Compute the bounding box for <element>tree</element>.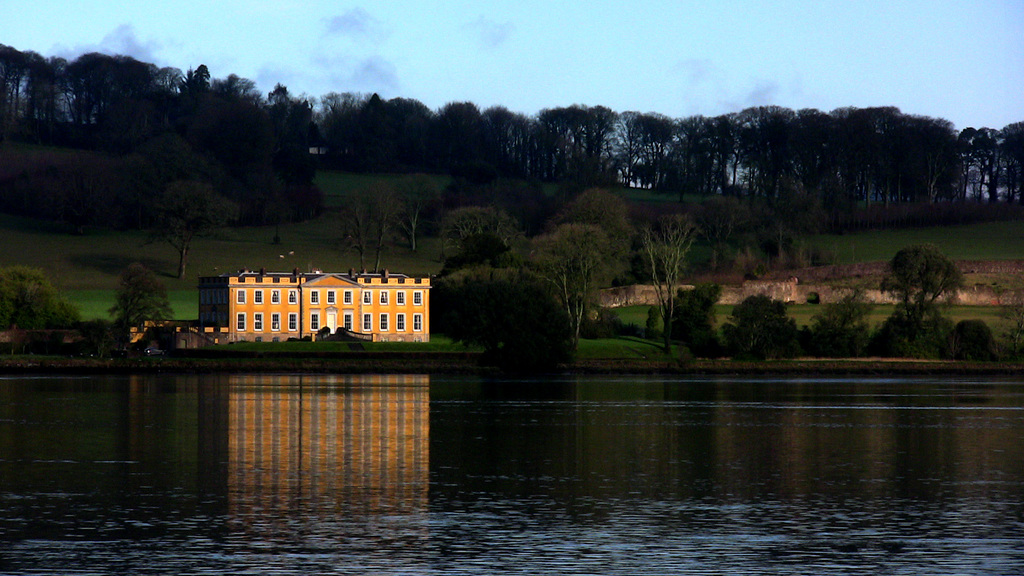
{"left": 719, "top": 298, "right": 801, "bottom": 364}.
